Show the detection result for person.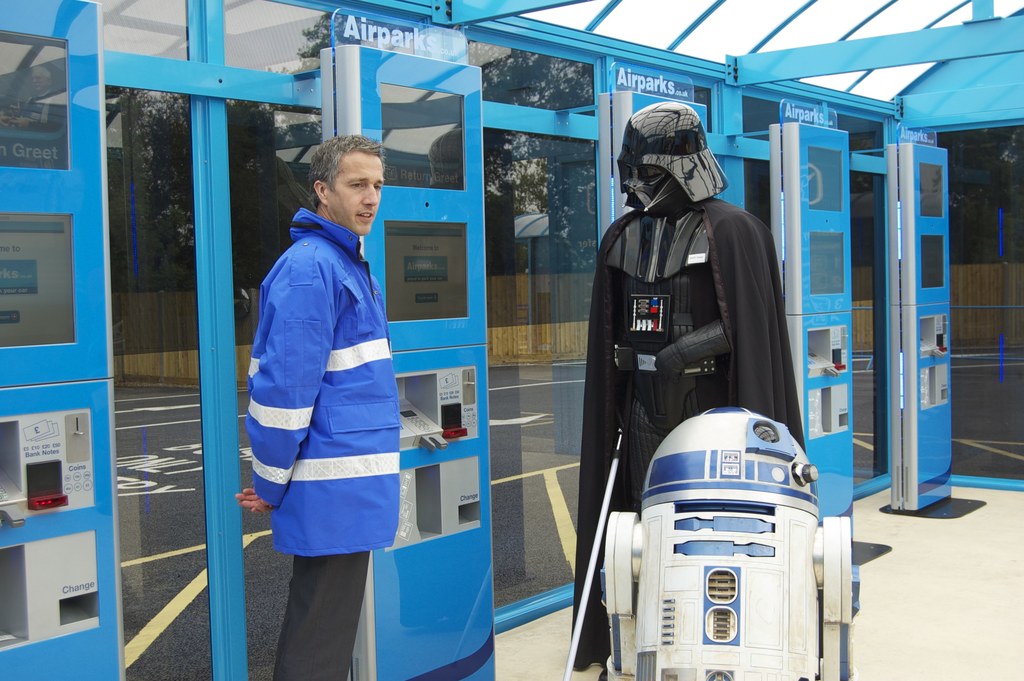
568:98:808:680.
